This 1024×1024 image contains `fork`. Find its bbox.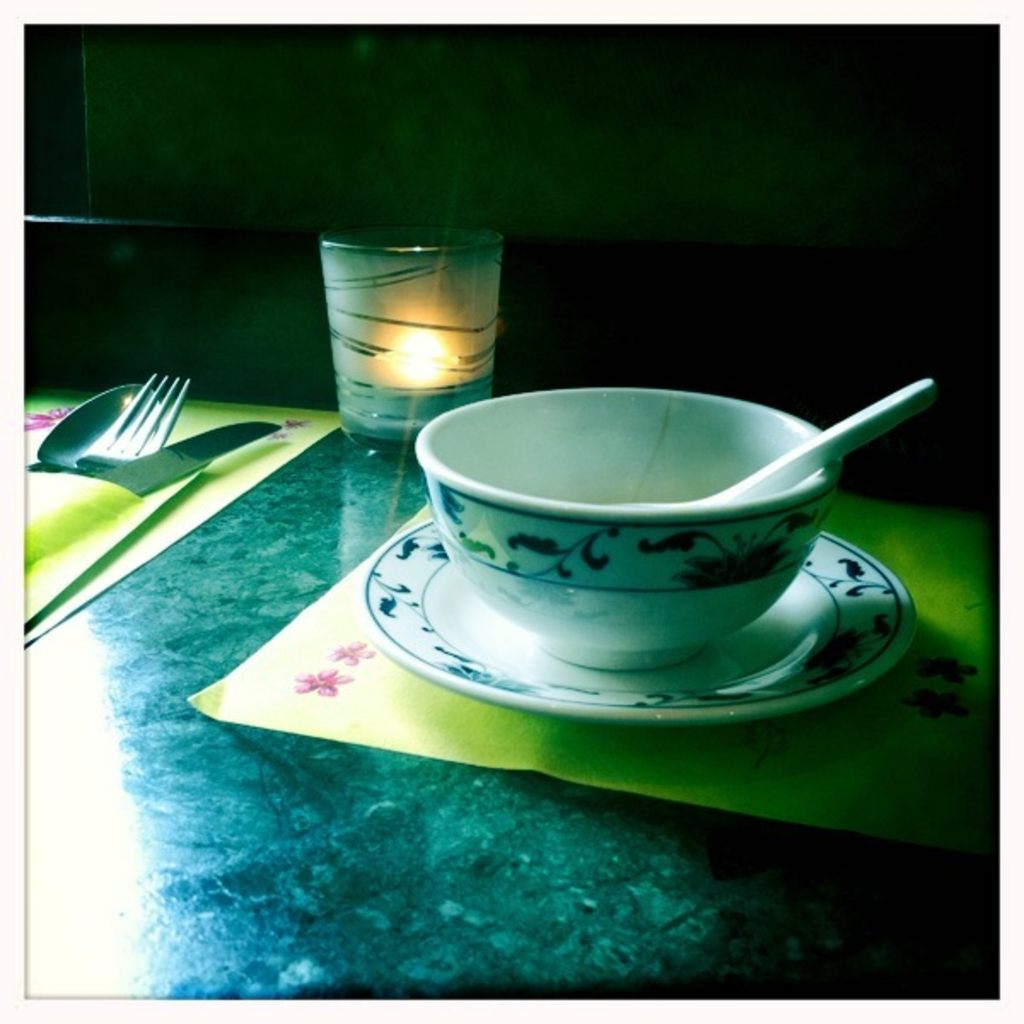
48 360 189 473.
